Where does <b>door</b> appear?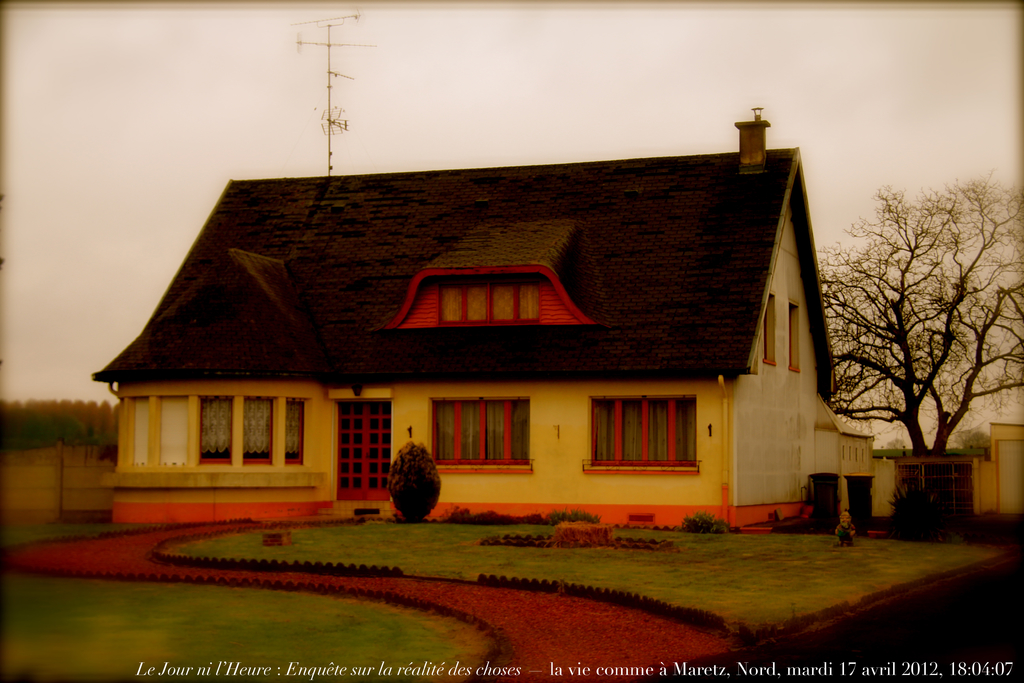
Appears at x1=323 y1=391 x2=390 y2=498.
